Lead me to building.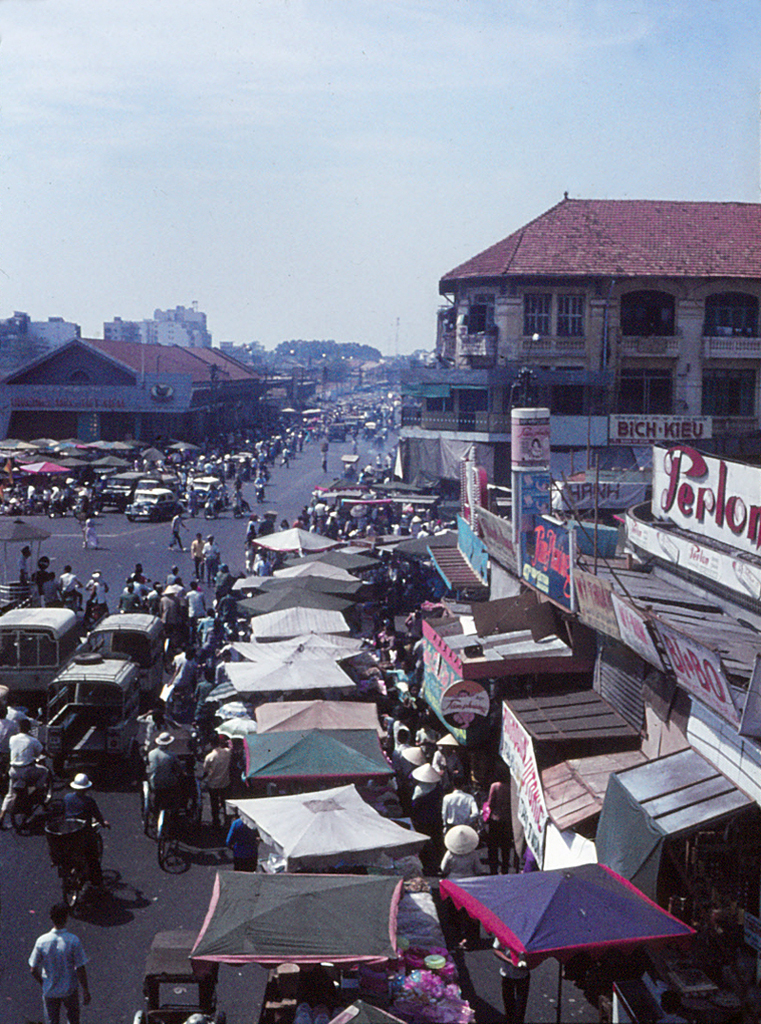
Lead to {"left": 406, "top": 197, "right": 760, "bottom": 491}.
